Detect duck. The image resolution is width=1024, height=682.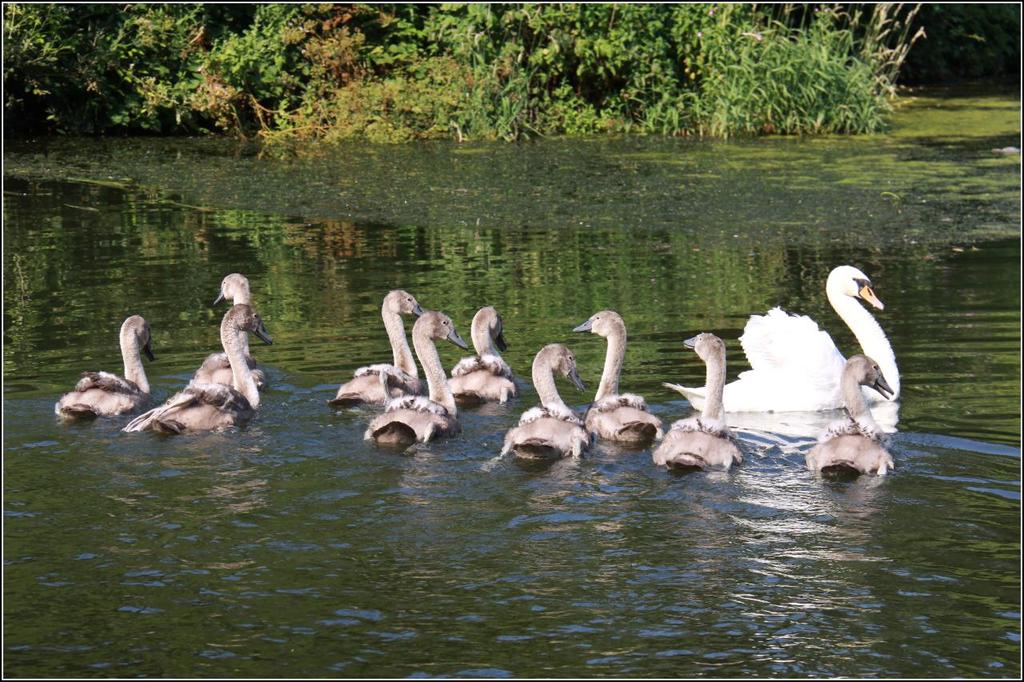
<bbox>189, 273, 268, 393</bbox>.
